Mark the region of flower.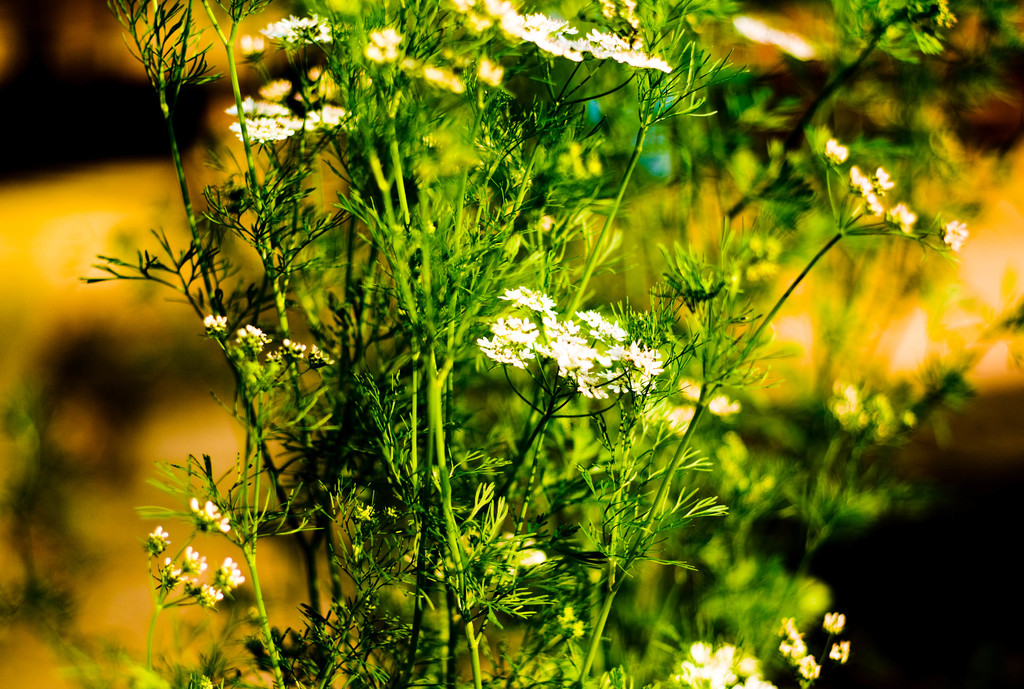
Region: bbox=(823, 133, 851, 163).
